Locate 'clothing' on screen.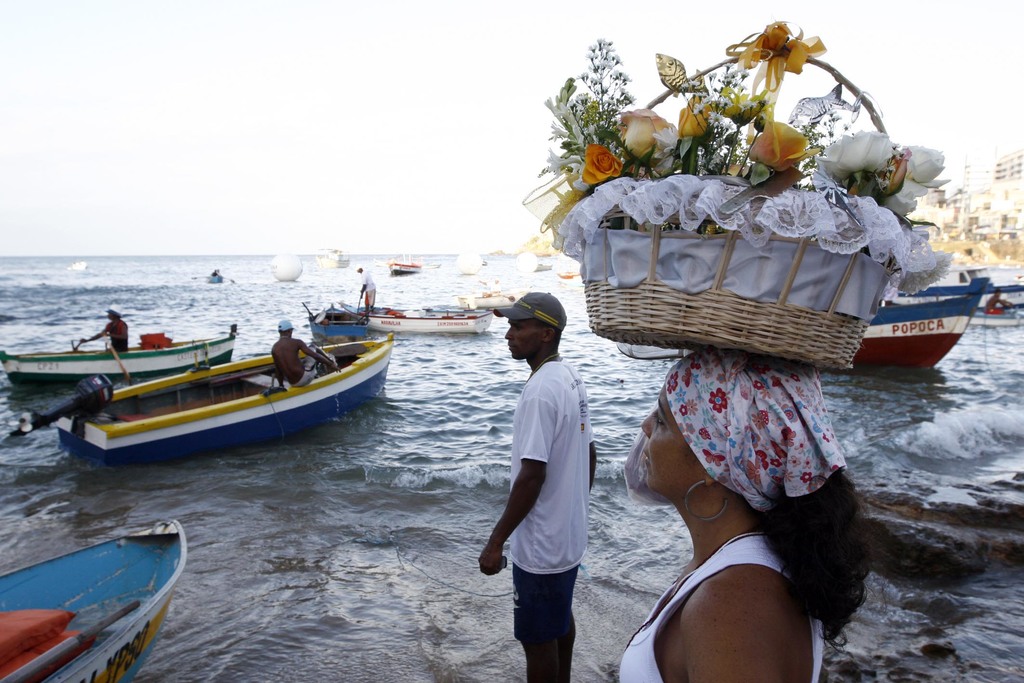
On screen at (612, 532, 822, 682).
